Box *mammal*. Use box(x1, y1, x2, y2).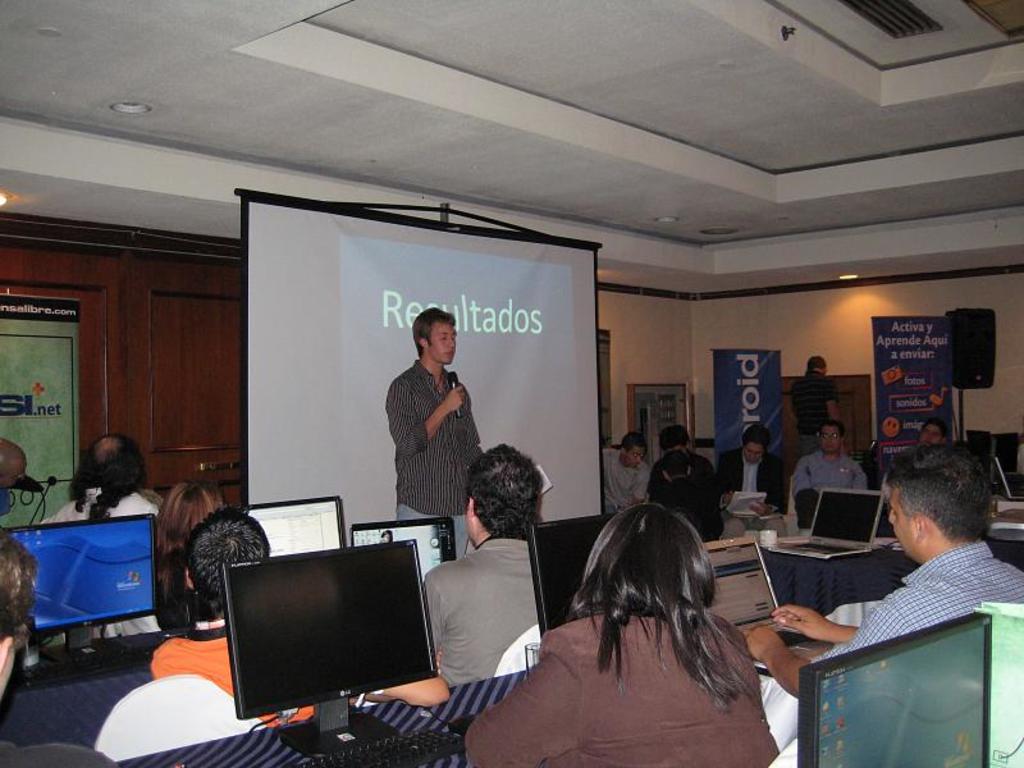
box(88, 480, 228, 643).
